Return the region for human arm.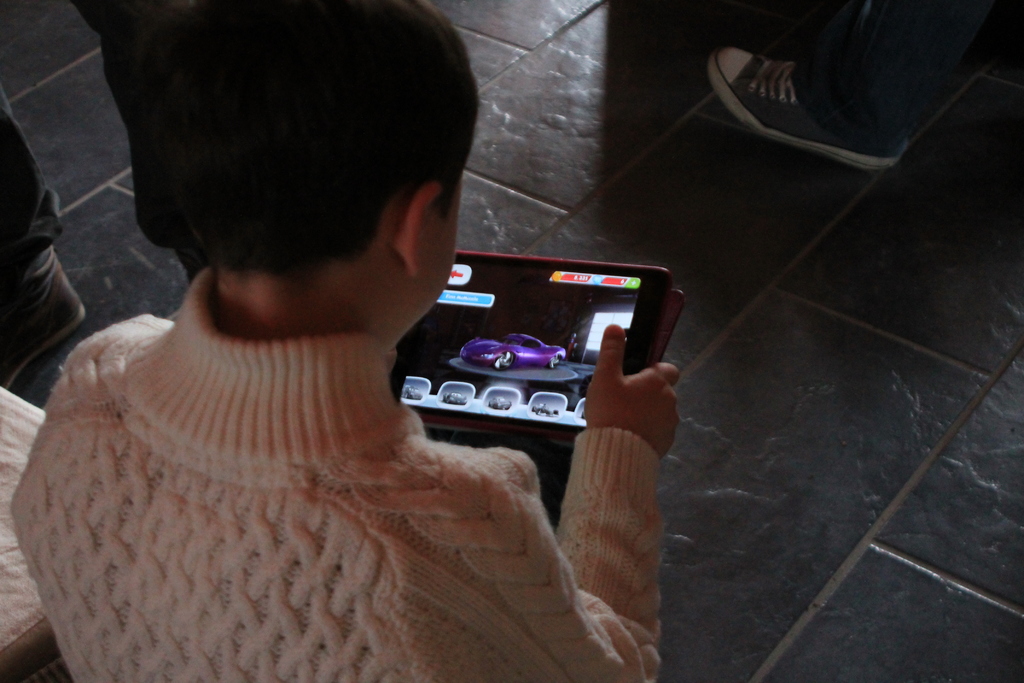
bbox=[579, 327, 686, 629].
